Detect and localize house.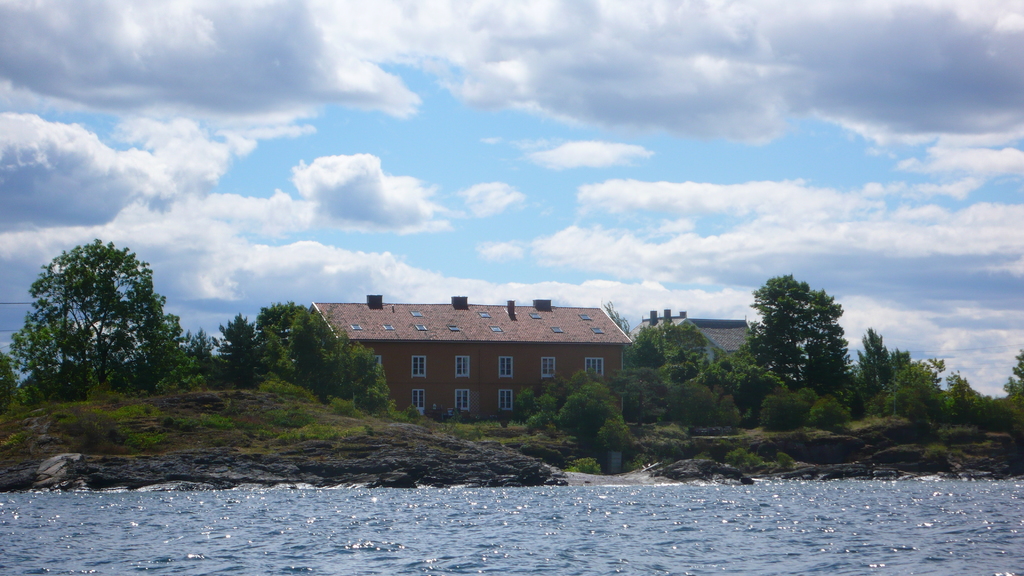
Localized at x1=305 y1=297 x2=637 y2=421.
